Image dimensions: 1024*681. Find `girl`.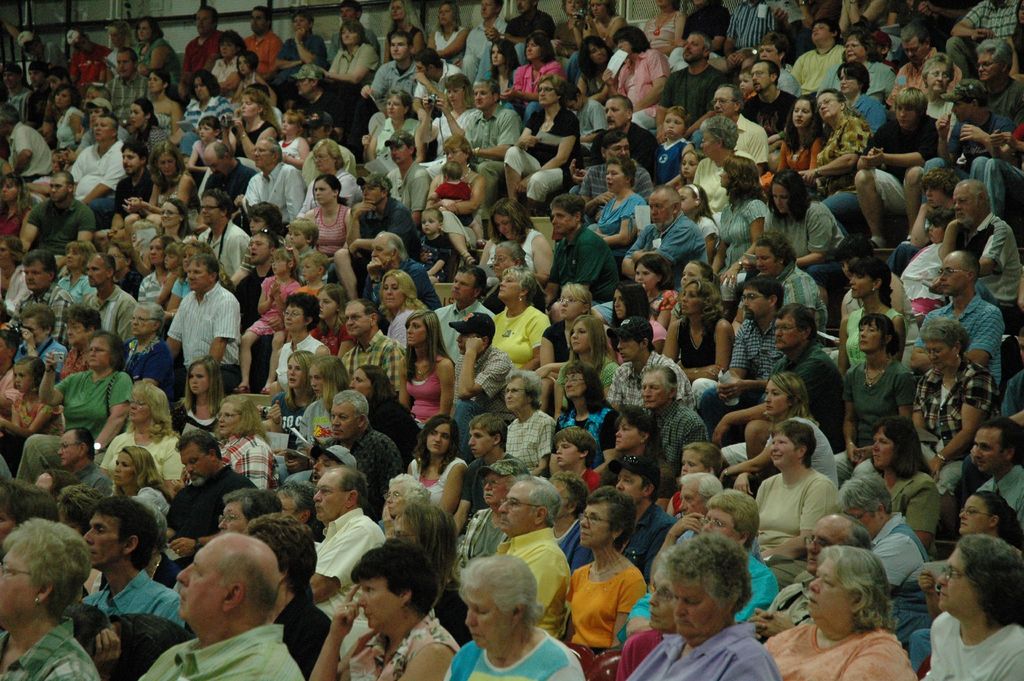
[x1=173, y1=354, x2=224, y2=437].
